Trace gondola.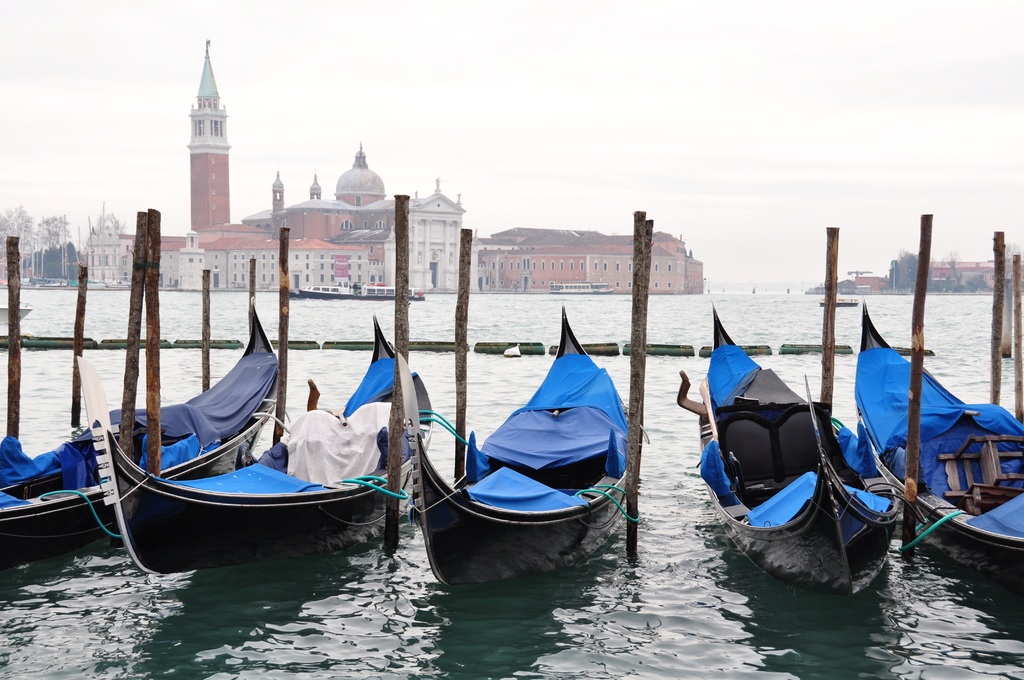
Traced to BBox(657, 293, 926, 603).
